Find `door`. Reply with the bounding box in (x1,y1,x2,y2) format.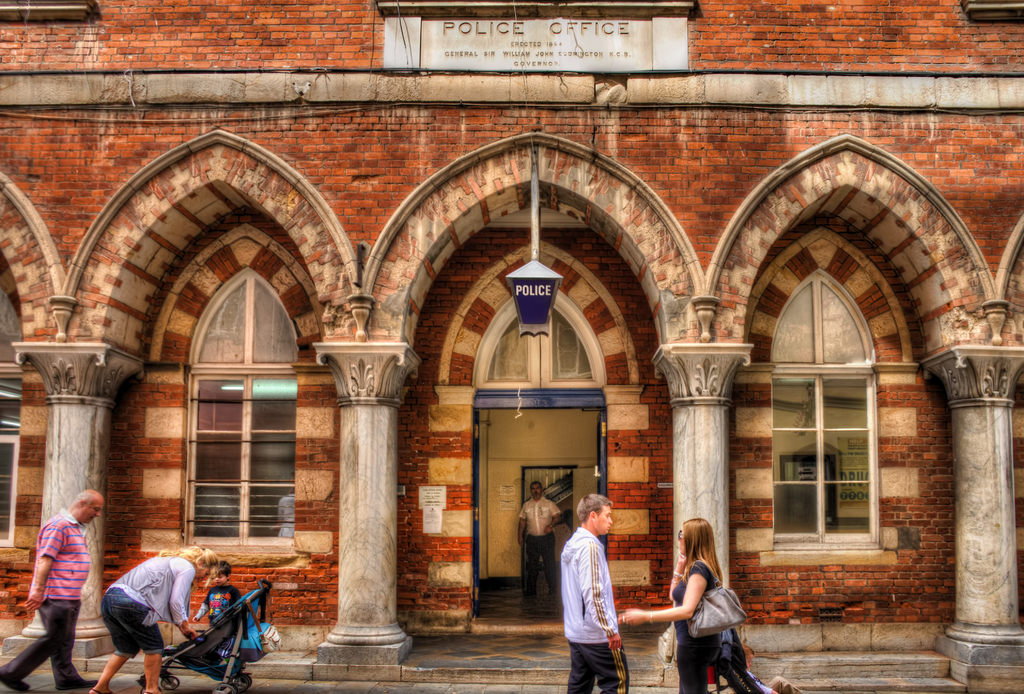
(592,410,606,538).
